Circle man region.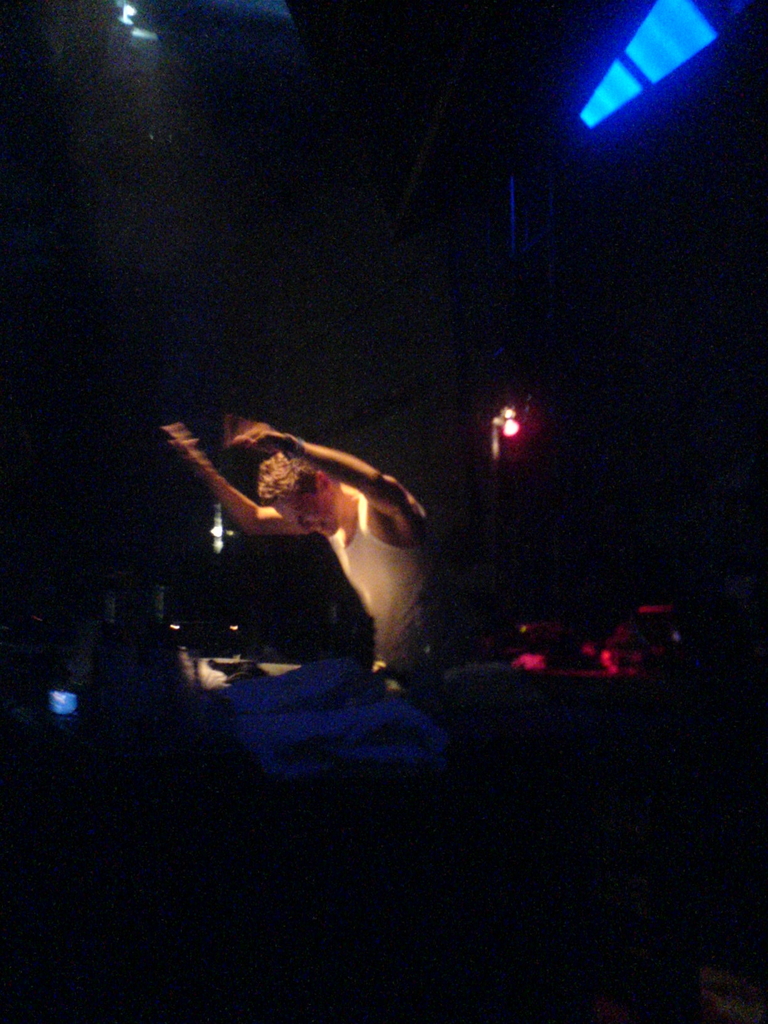
Region: rect(150, 399, 462, 698).
